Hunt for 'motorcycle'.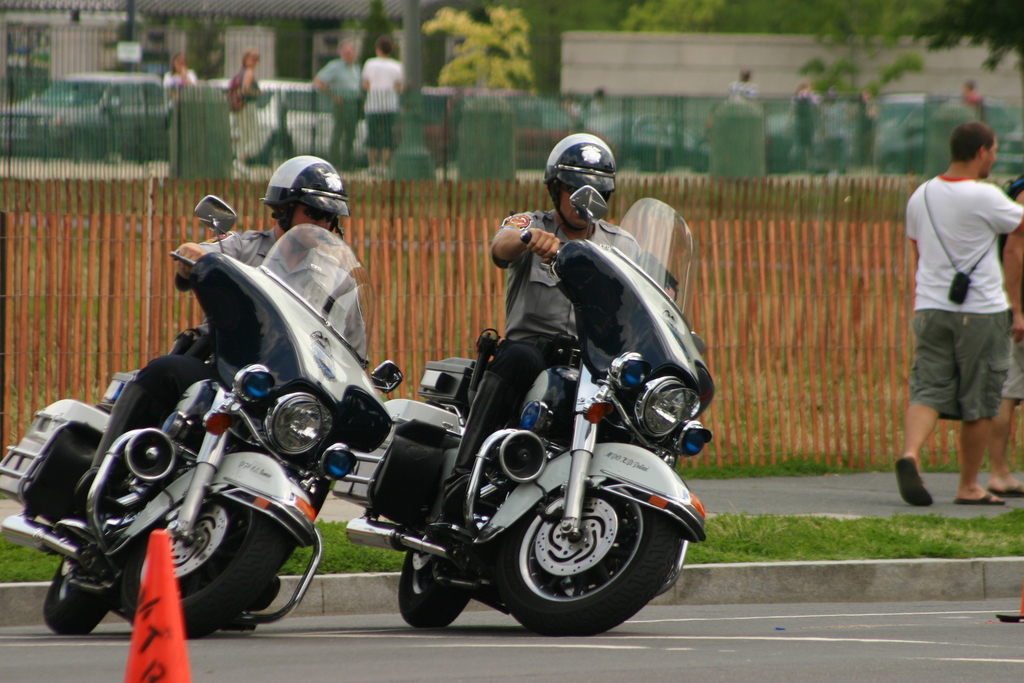
Hunted down at {"left": 335, "top": 181, "right": 705, "bottom": 642}.
